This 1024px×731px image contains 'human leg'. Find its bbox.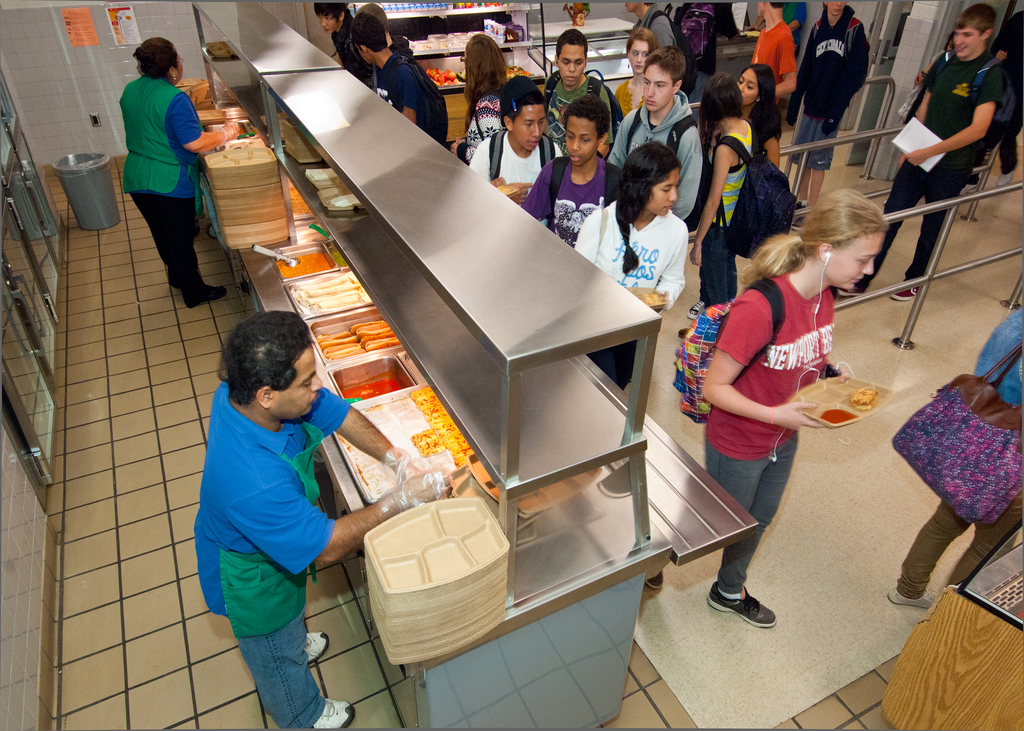
box=[136, 161, 230, 306].
